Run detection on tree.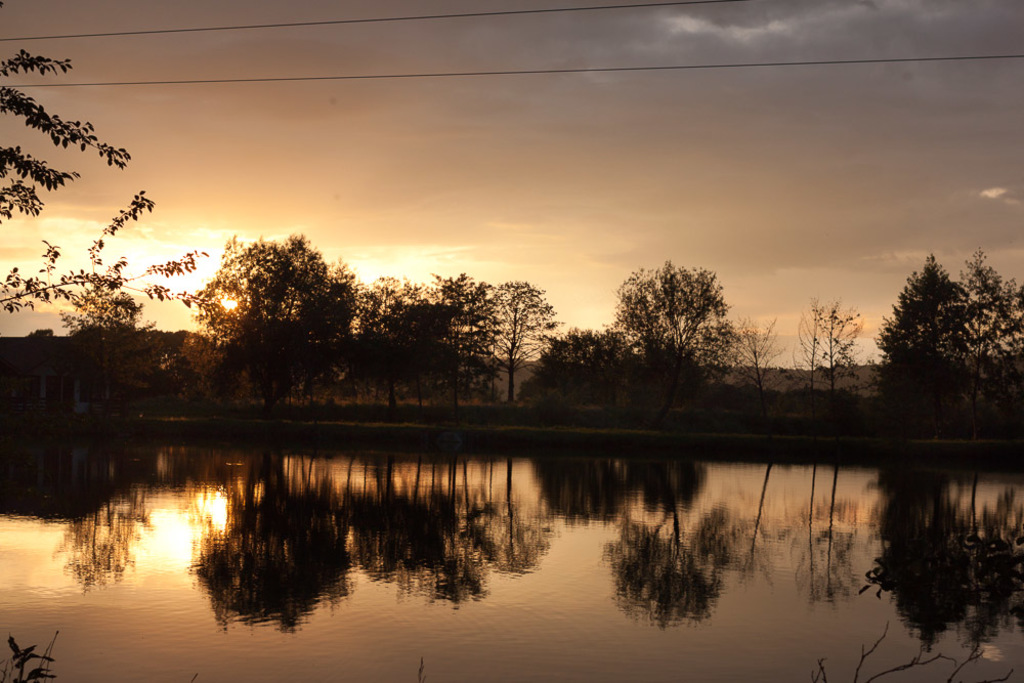
Result: Rect(872, 266, 971, 385).
